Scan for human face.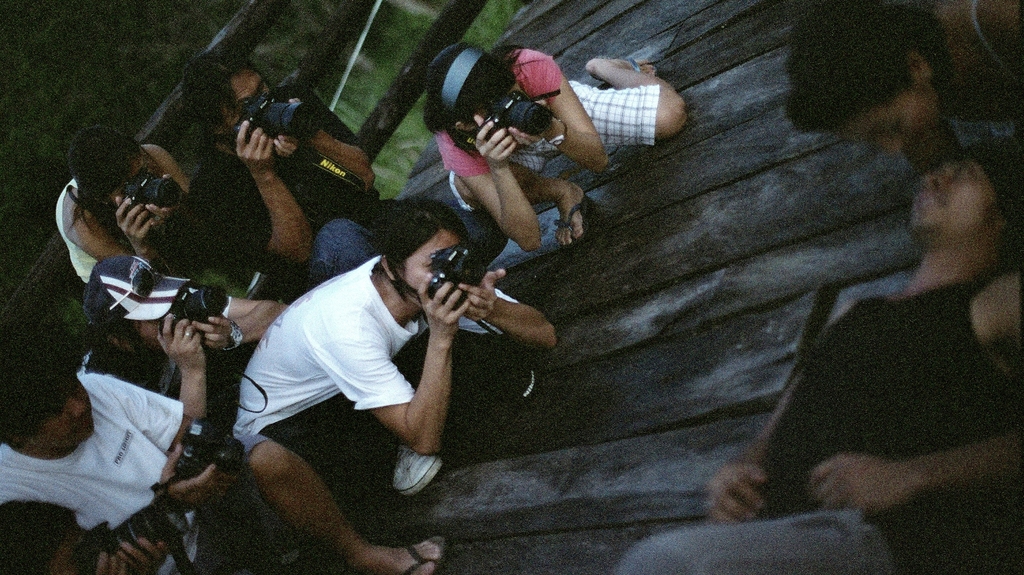
Scan result: [x1=115, y1=156, x2=153, y2=198].
